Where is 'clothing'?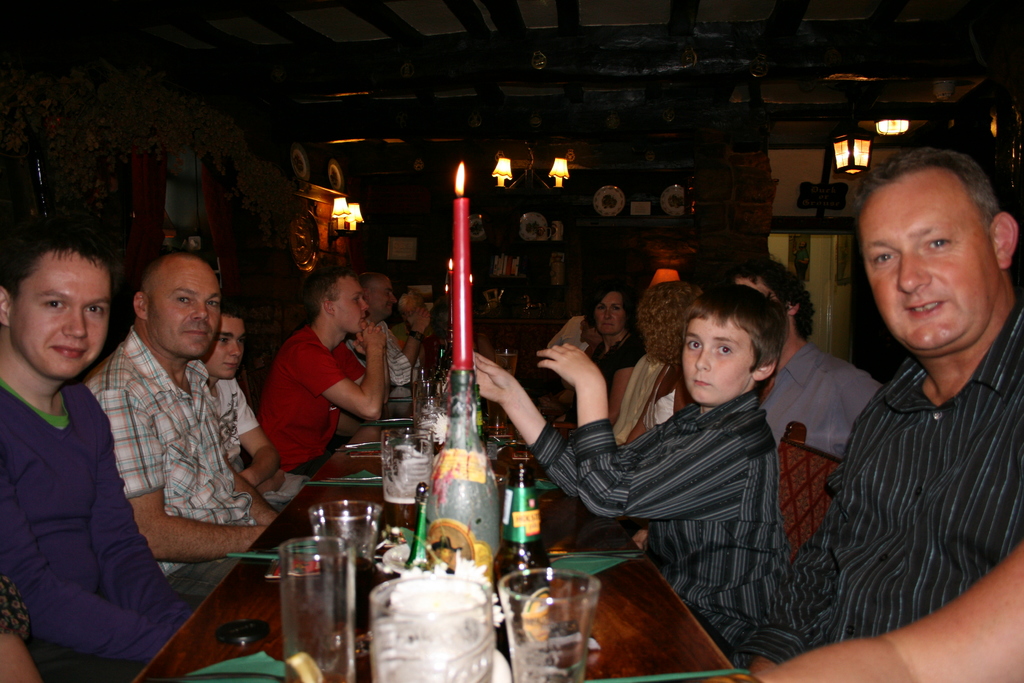
206, 373, 256, 472.
